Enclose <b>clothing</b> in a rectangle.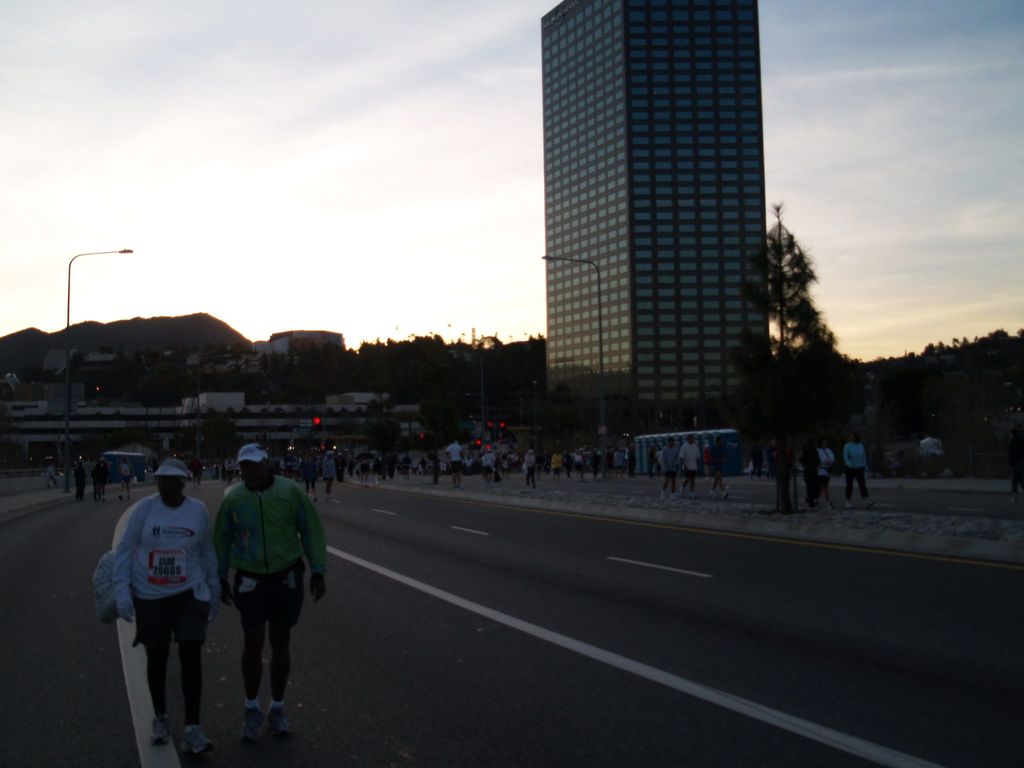
box=[844, 441, 869, 495].
